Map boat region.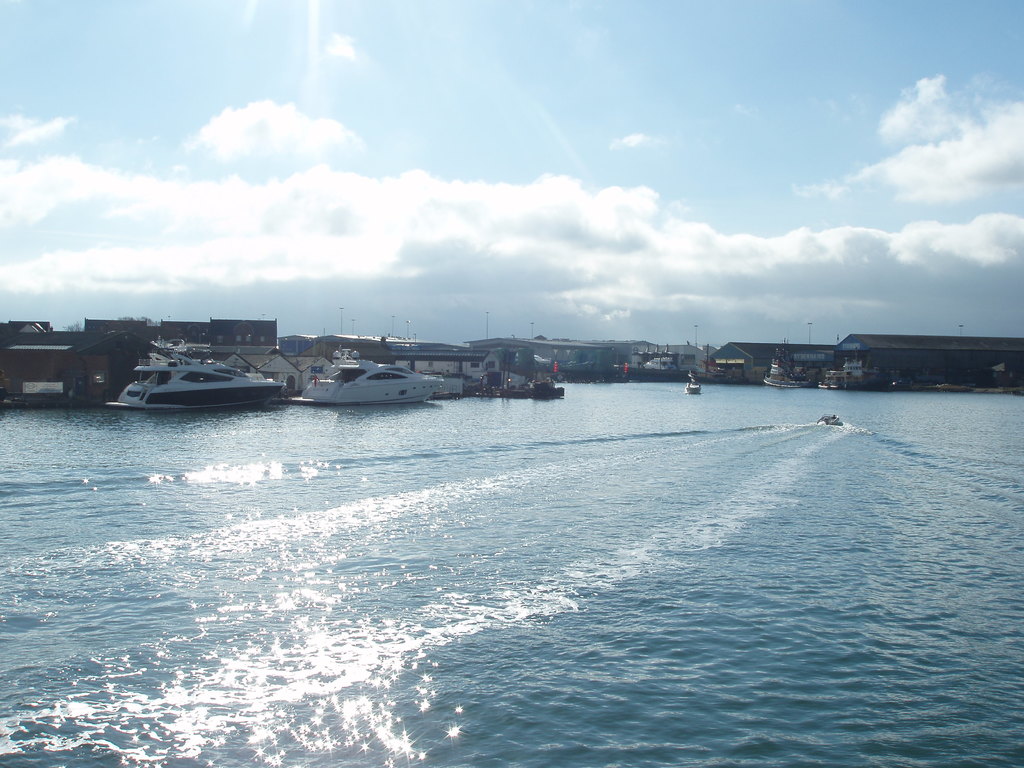
Mapped to <region>302, 358, 449, 404</region>.
